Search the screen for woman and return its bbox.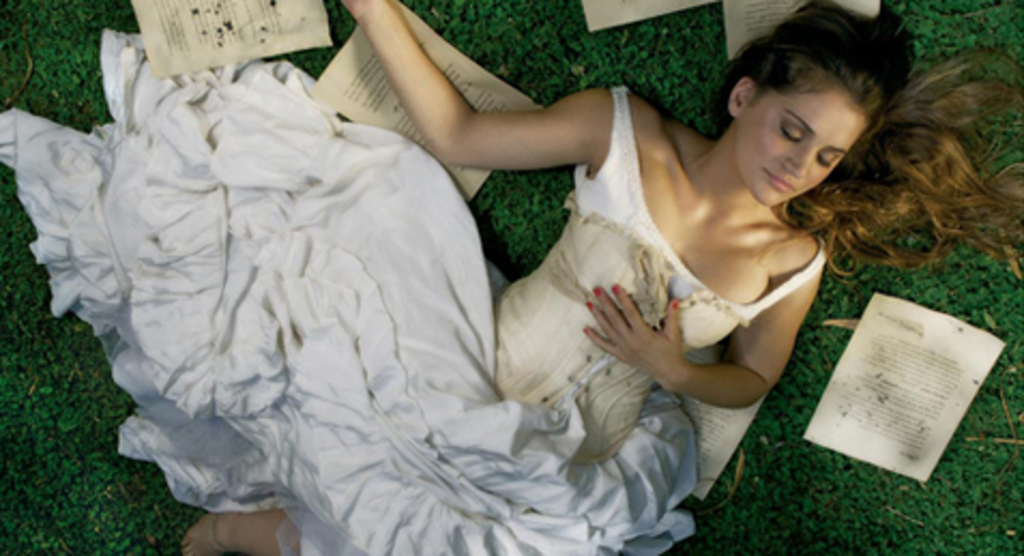
Found: bbox(0, 0, 1022, 554).
